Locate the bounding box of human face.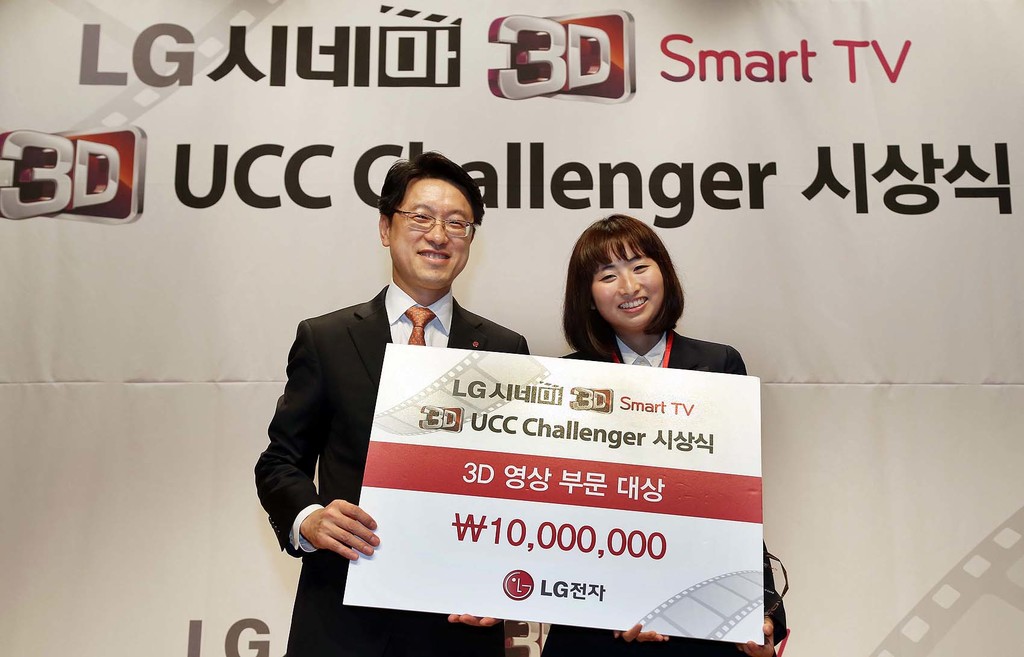
Bounding box: box(391, 176, 473, 287).
